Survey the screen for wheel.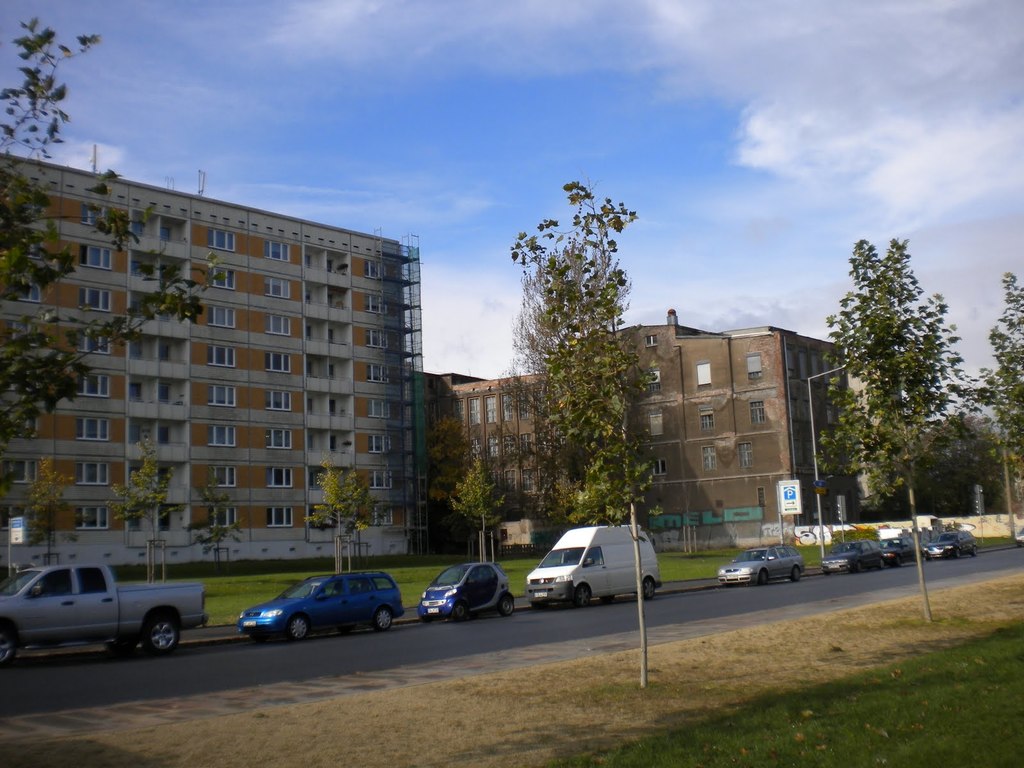
Survey found: locate(971, 545, 977, 554).
